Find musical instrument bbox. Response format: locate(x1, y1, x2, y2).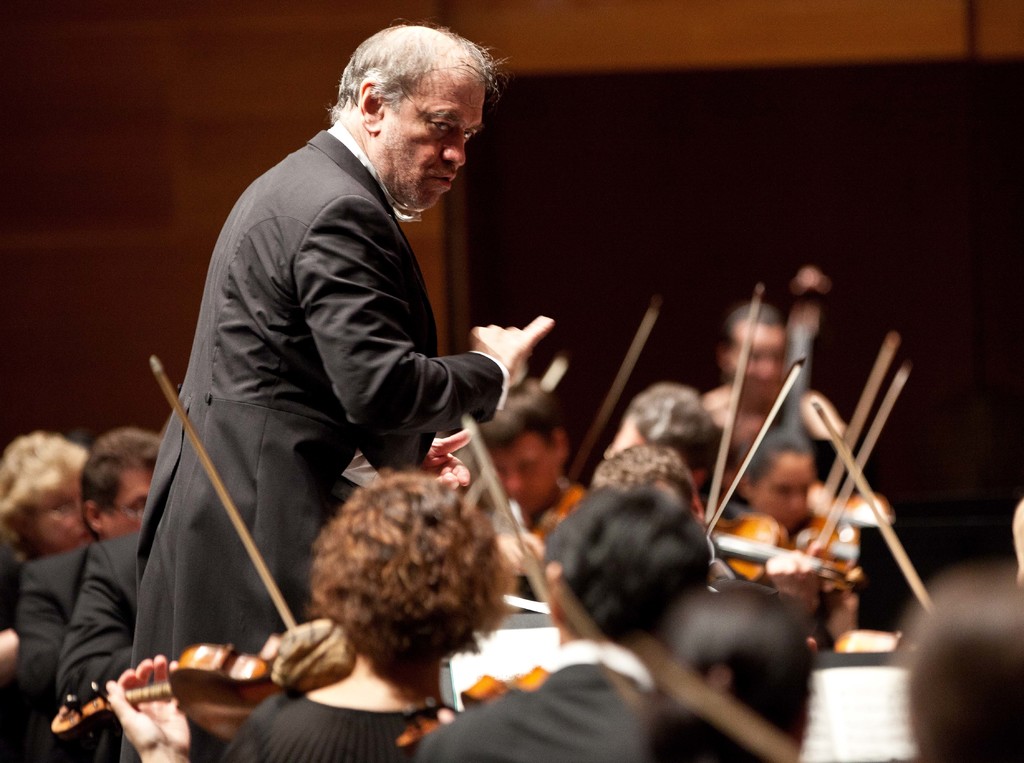
locate(386, 660, 554, 742).
